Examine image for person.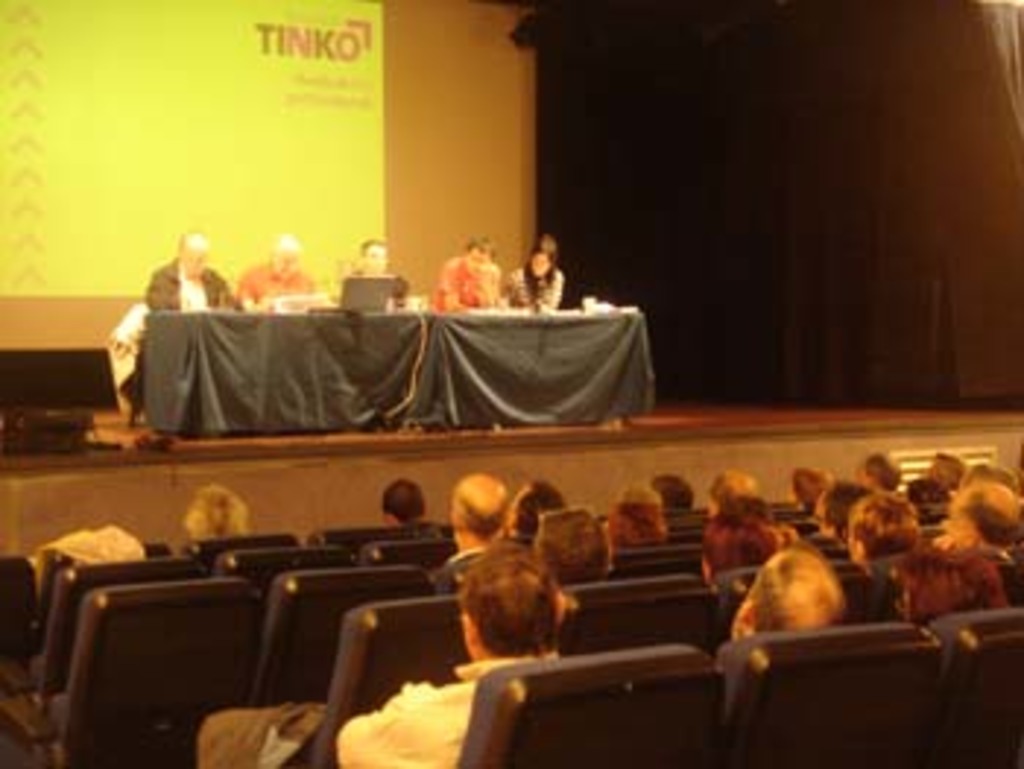
Examination result: region(503, 228, 562, 313).
